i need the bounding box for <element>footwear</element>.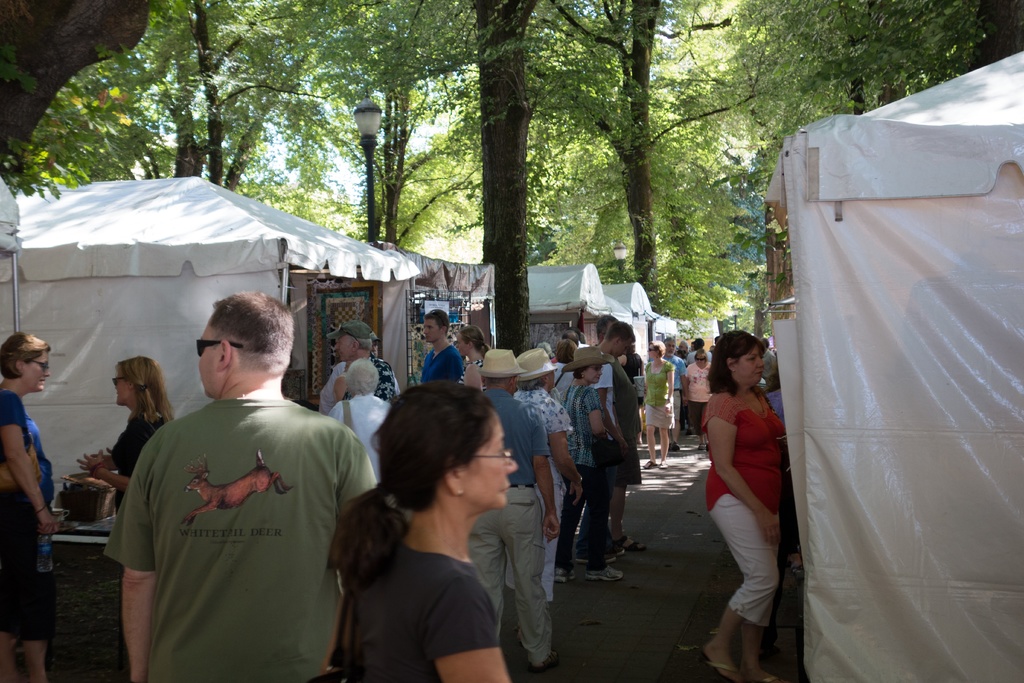
Here it is: 698,444,706,454.
